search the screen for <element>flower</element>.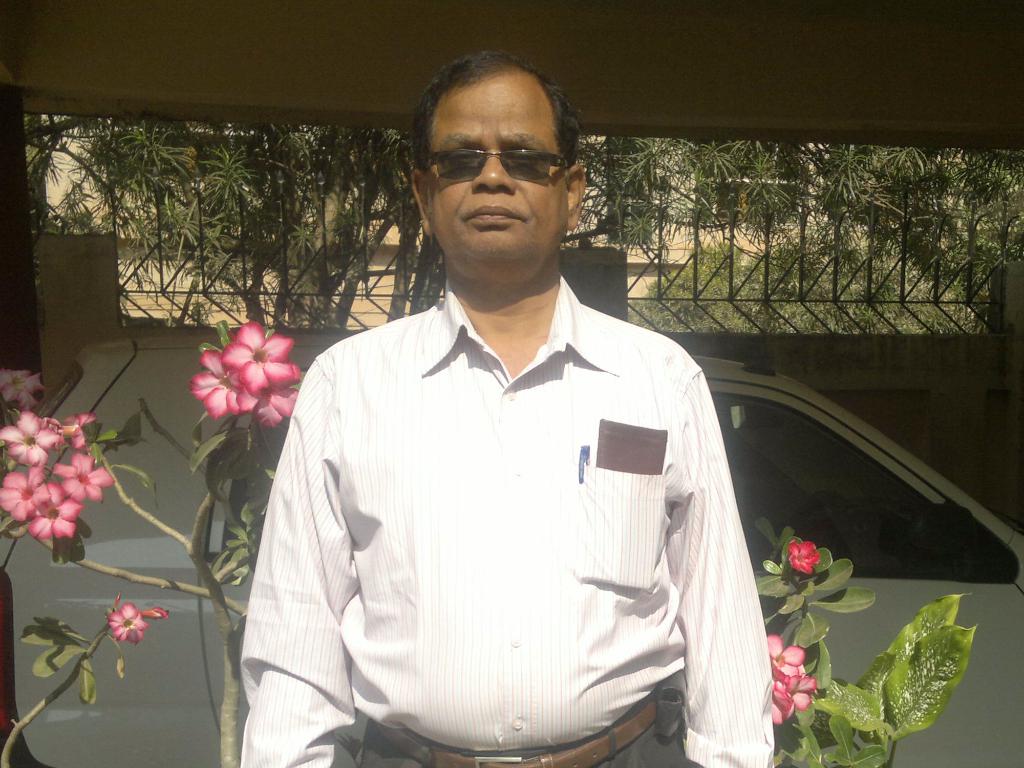
Found at detection(0, 404, 62, 463).
